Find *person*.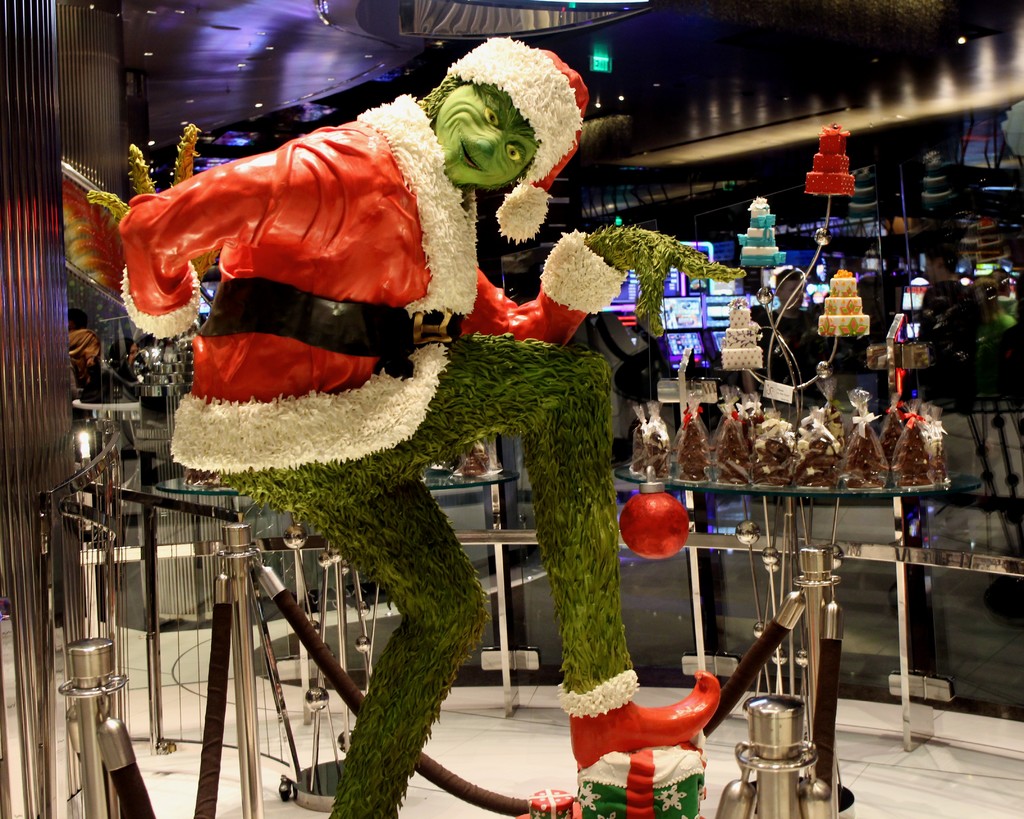
BBox(70, 325, 101, 398).
